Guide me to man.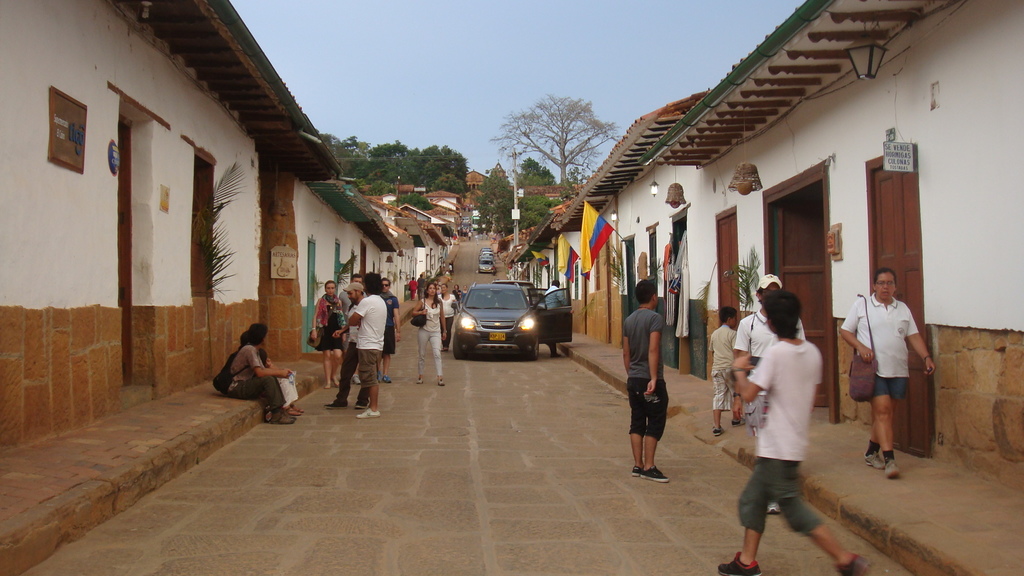
Guidance: [x1=853, y1=264, x2=932, y2=466].
